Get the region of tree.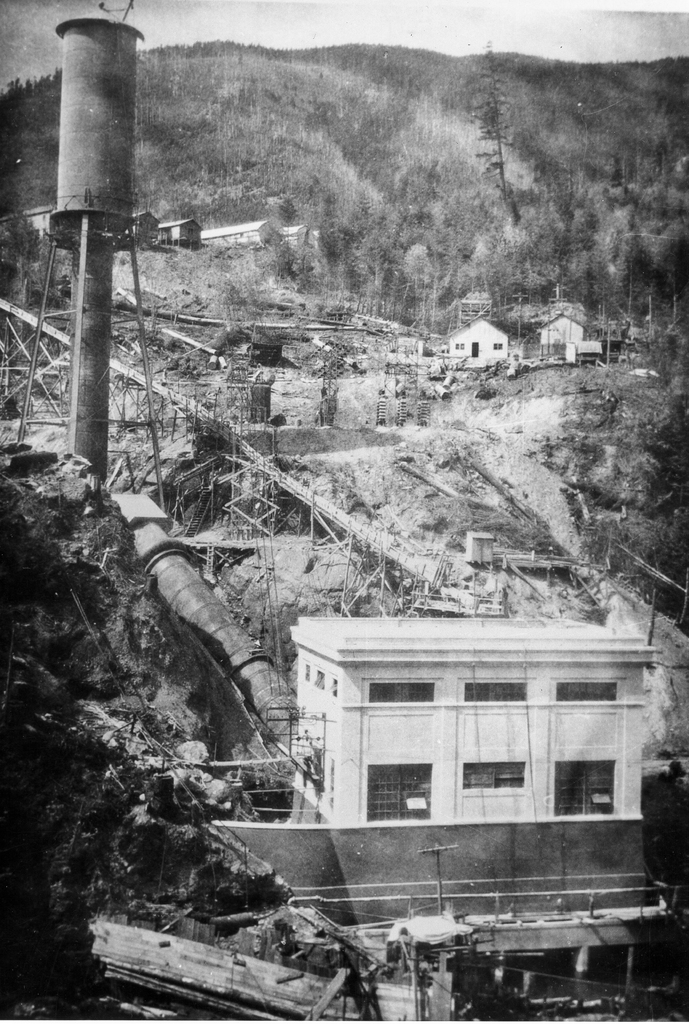
456,38,526,210.
